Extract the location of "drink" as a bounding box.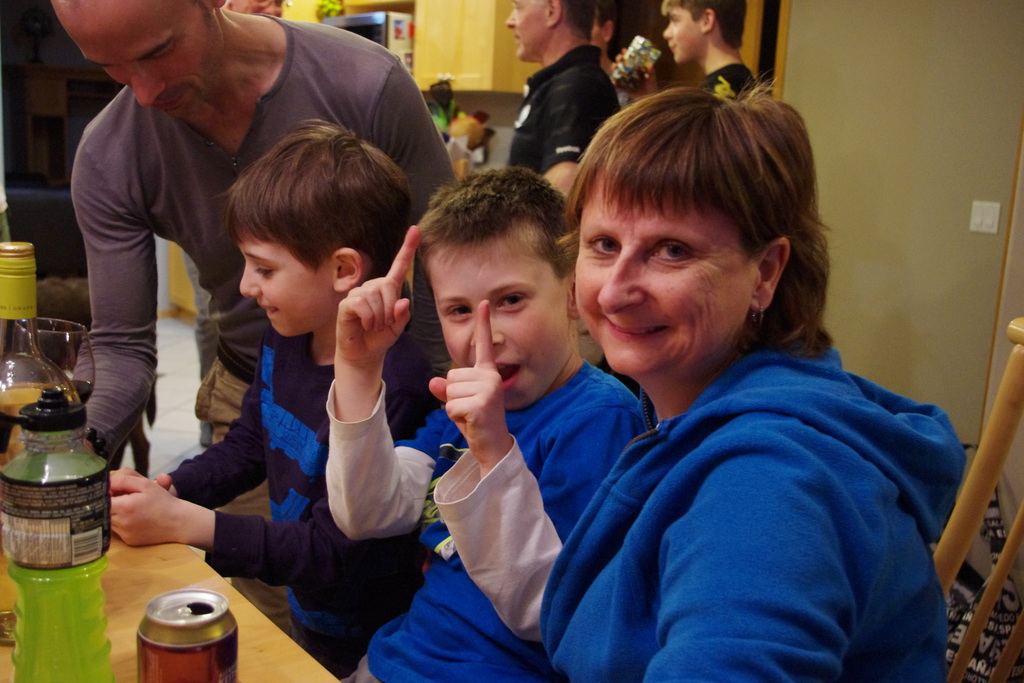
bbox(73, 382, 92, 403).
